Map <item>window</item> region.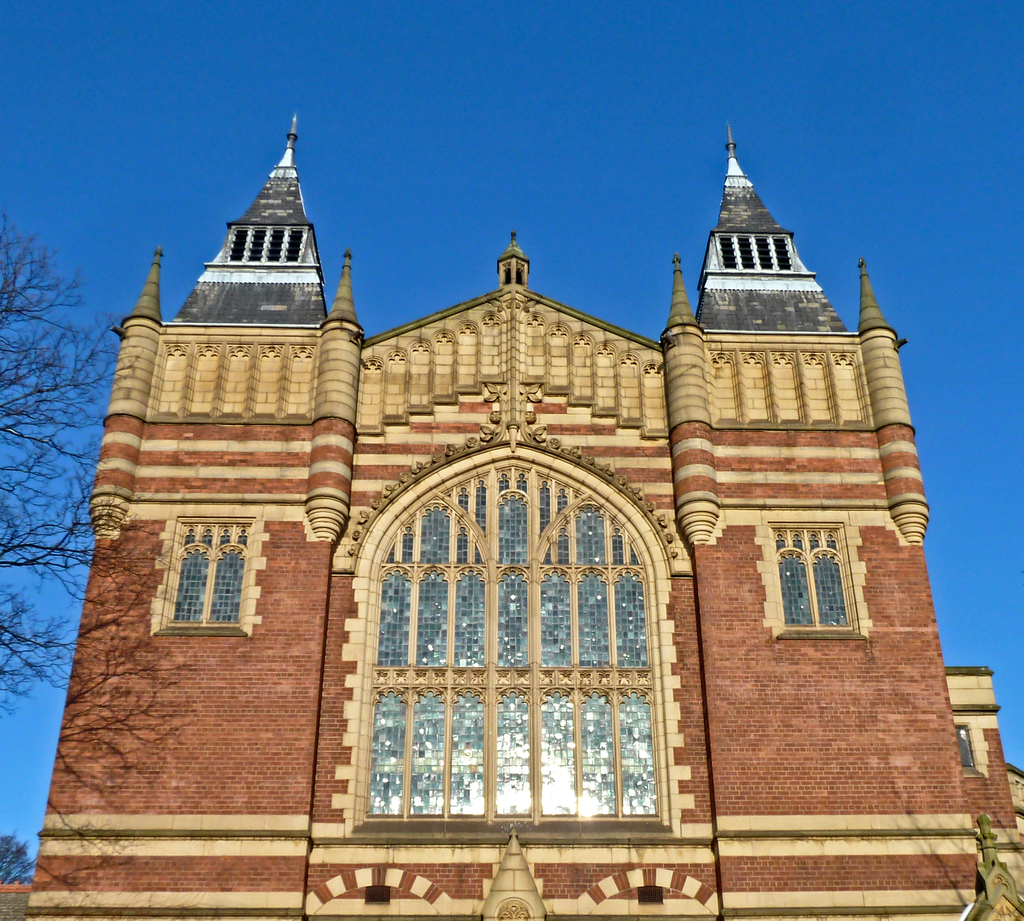
Mapped to Rect(179, 522, 250, 642).
